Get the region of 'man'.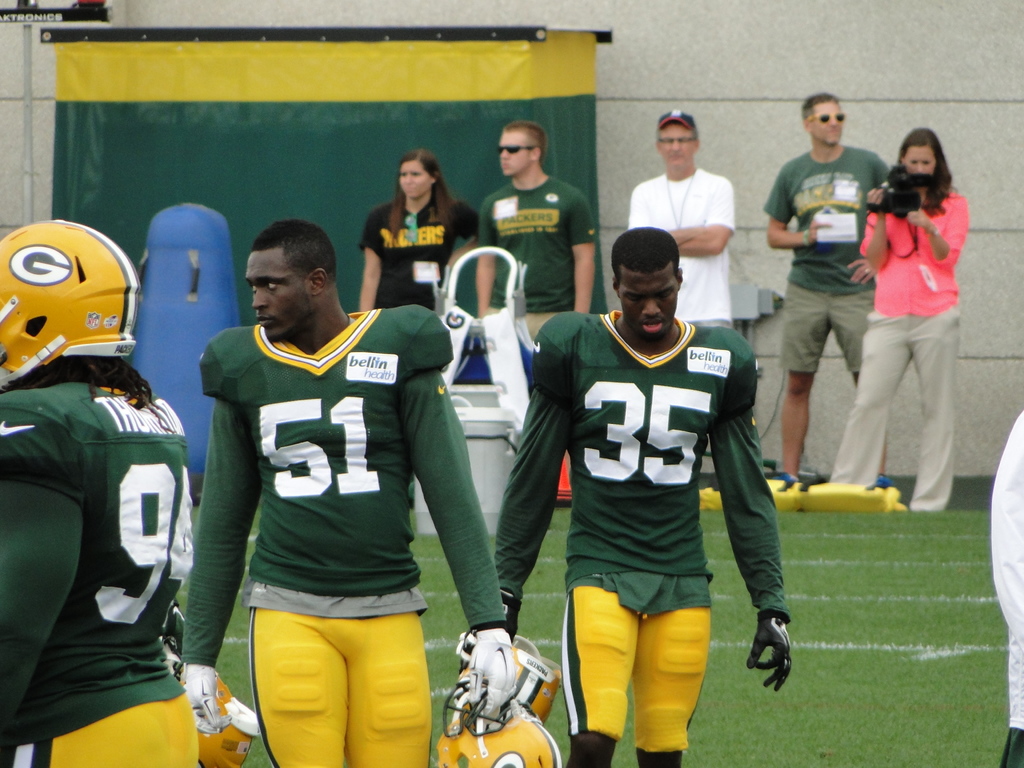
BBox(502, 179, 788, 714).
